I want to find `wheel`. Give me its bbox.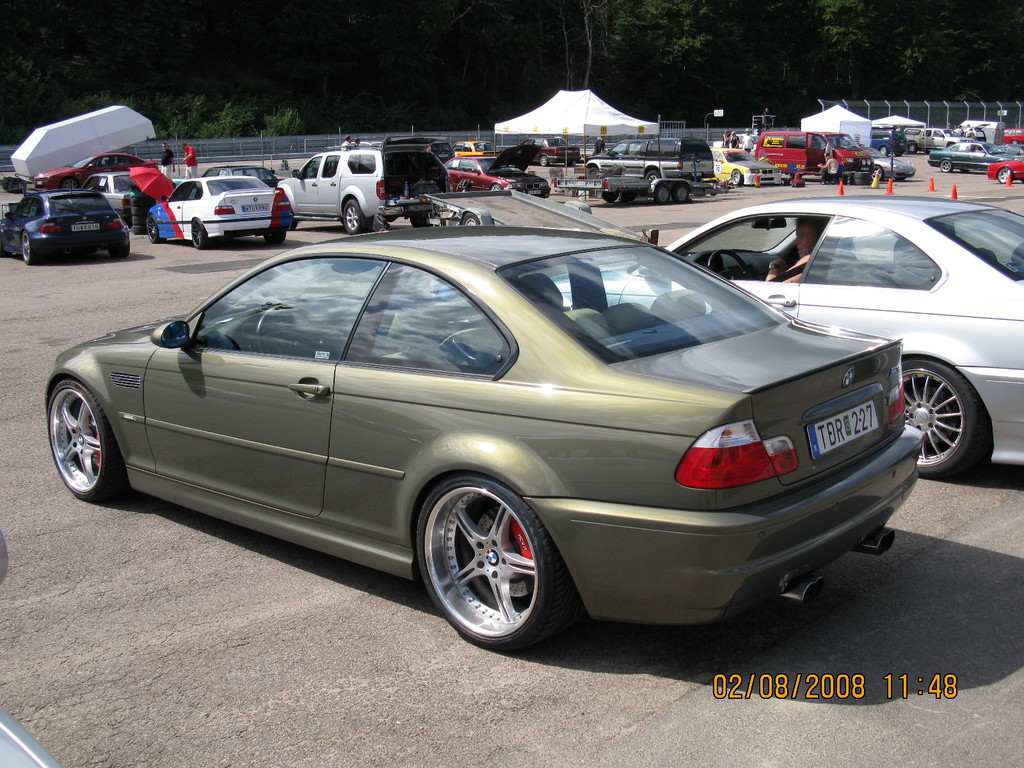
box=[411, 214, 429, 227].
